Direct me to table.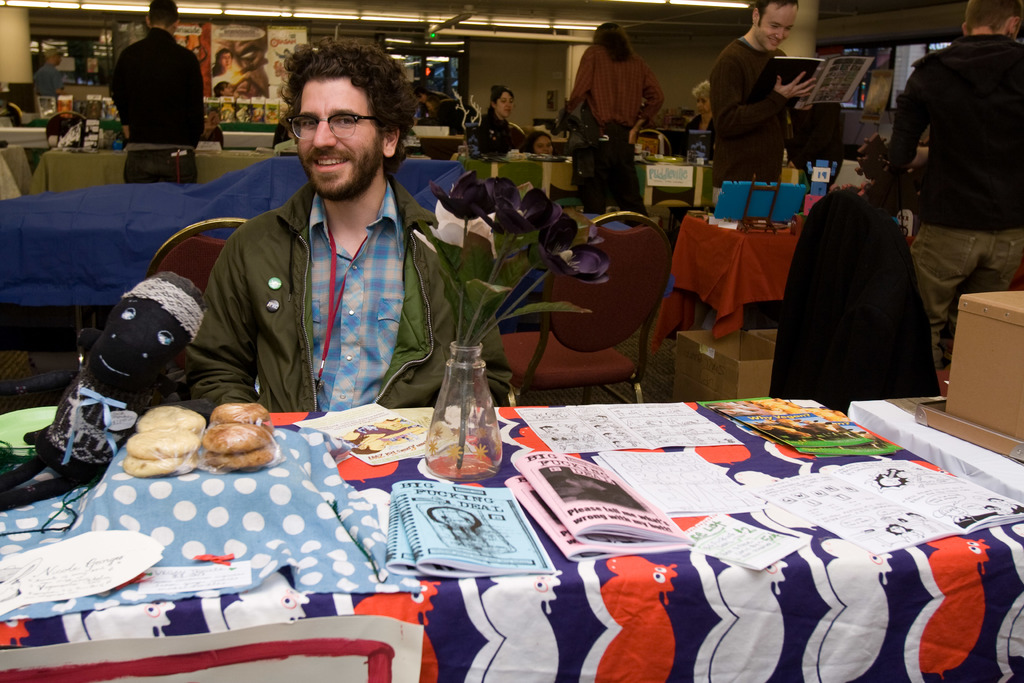
Direction: [x1=468, y1=155, x2=713, y2=205].
